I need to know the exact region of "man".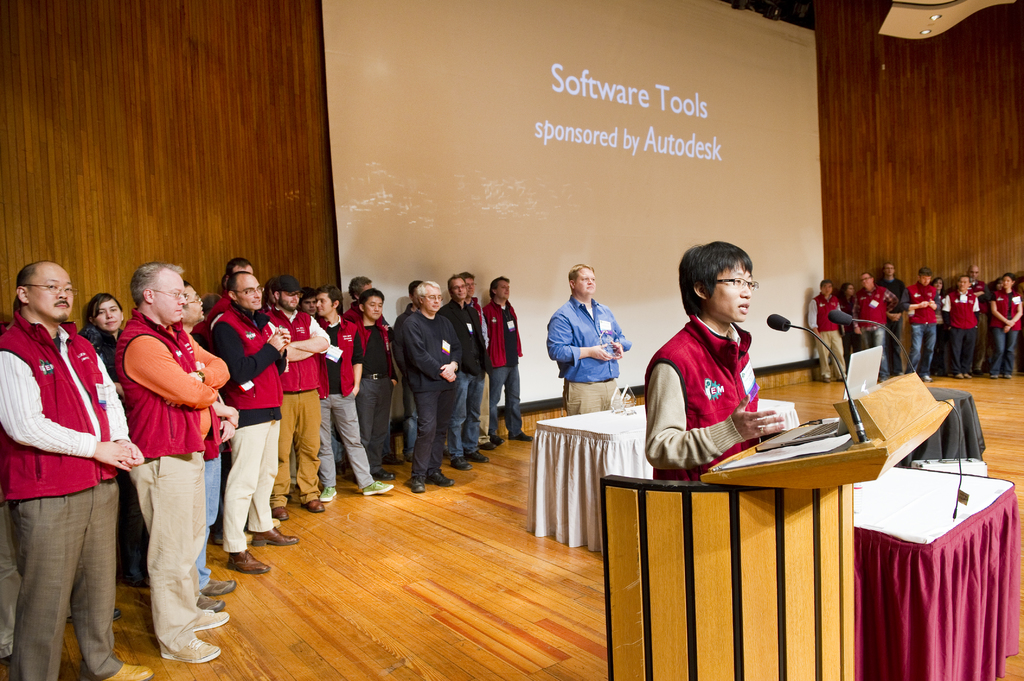
Region: bbox(939, 275, 982, 380).
